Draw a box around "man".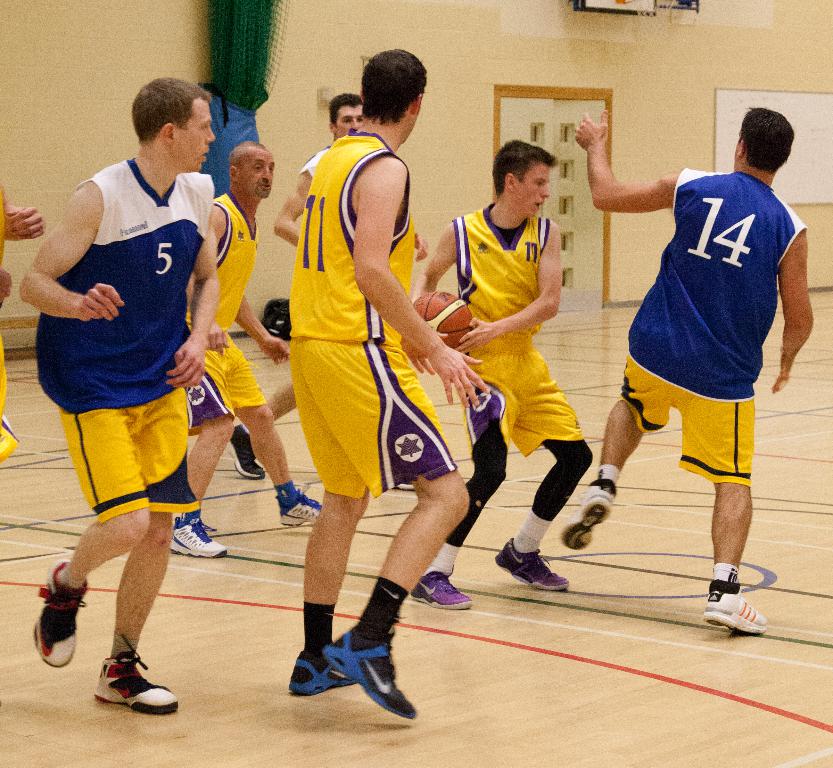
{"left": 557, "top": 105, "right": 812, "bottom": 637}.
